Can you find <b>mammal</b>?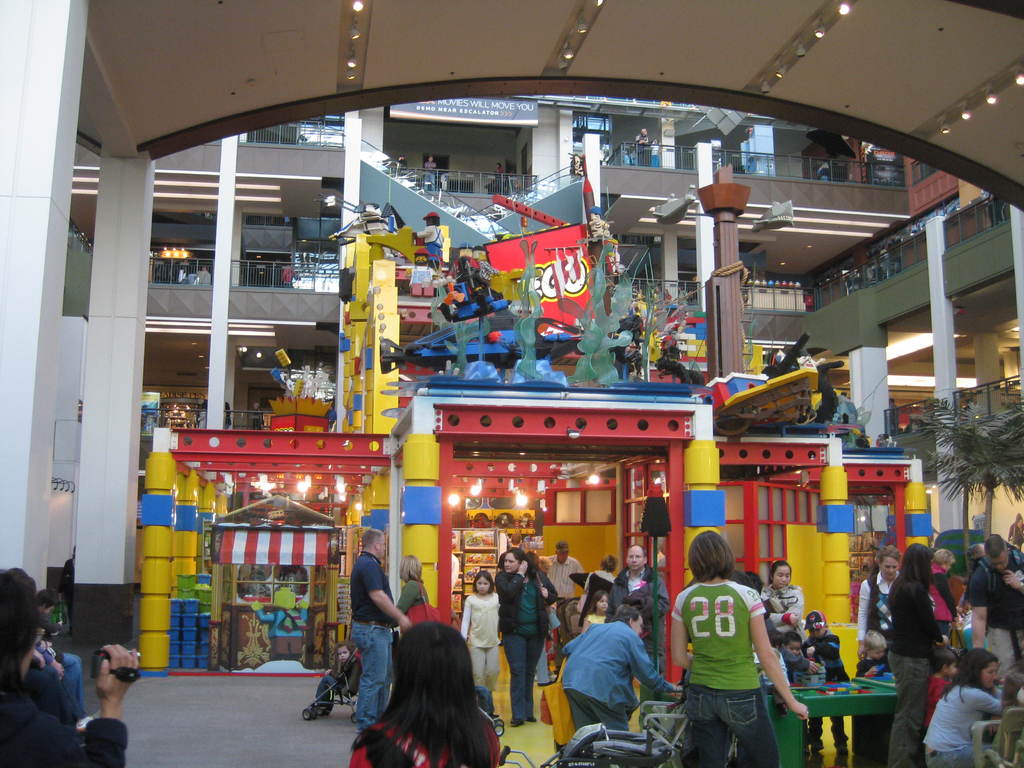
Yes, bounding box: 225:401:231:428.
